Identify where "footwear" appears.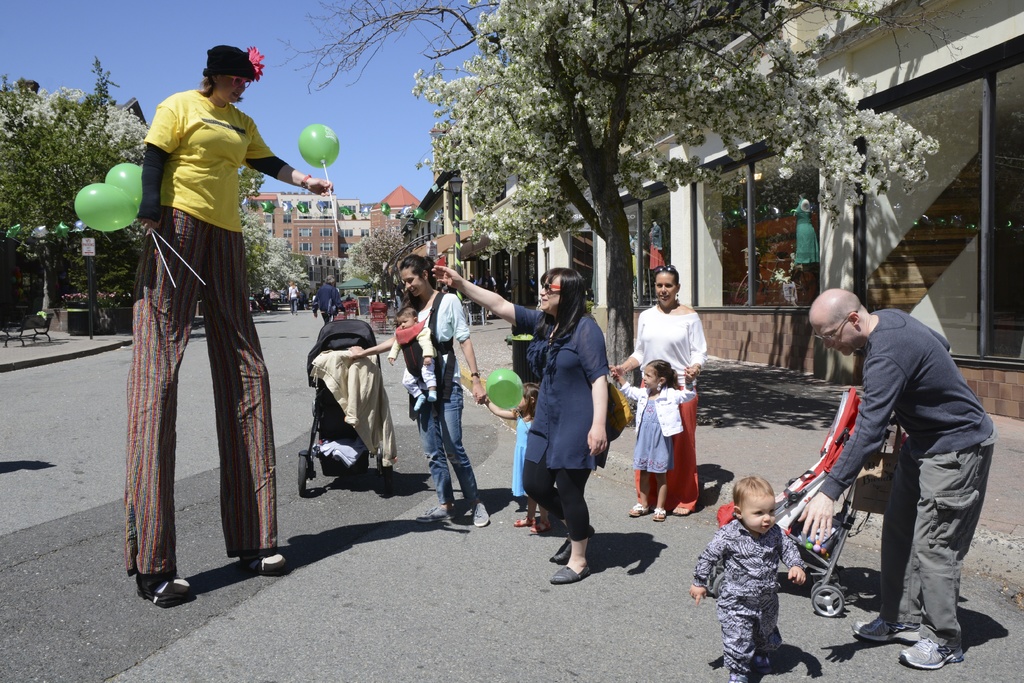
Appears at locate(512, 514, 518, 525).
